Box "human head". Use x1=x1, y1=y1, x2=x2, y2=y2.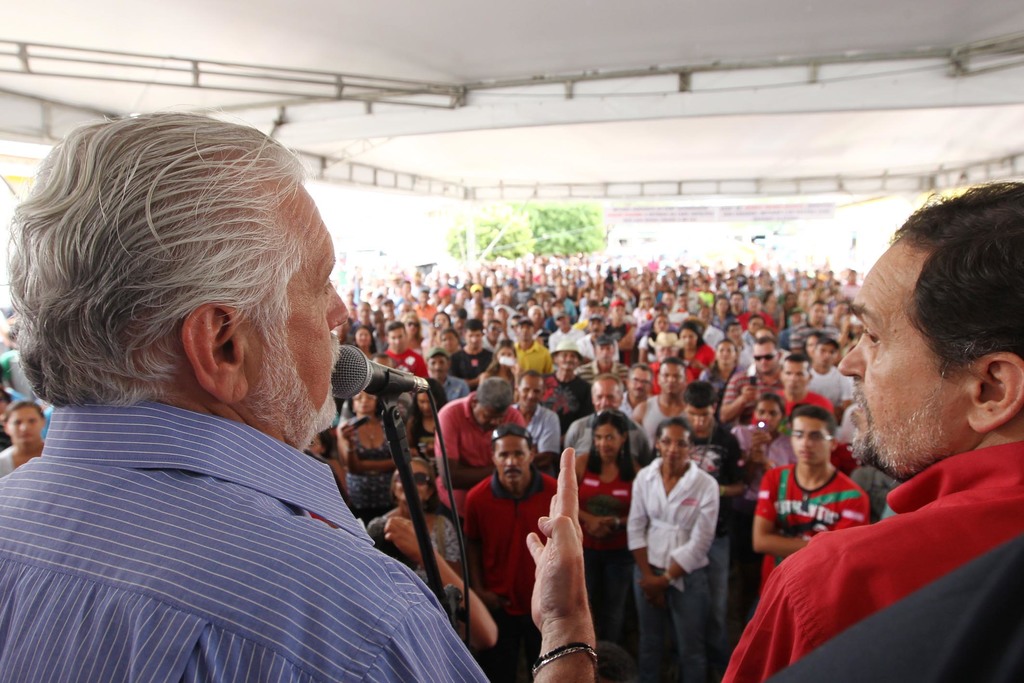
x1=731, y1=290, x2=744, y2=311.
